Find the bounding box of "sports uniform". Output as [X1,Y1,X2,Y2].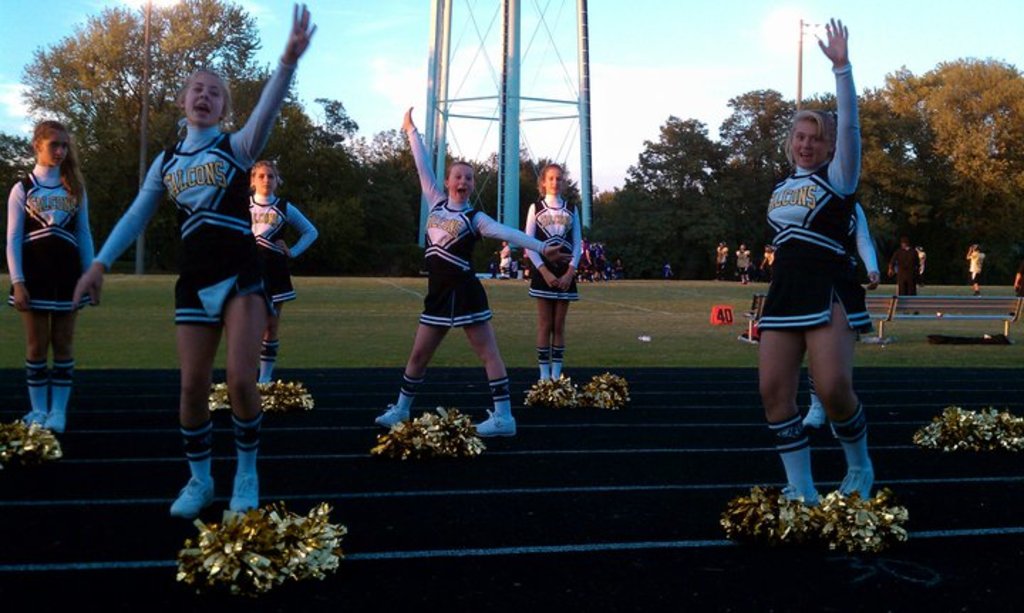
[798,198,883,427].
